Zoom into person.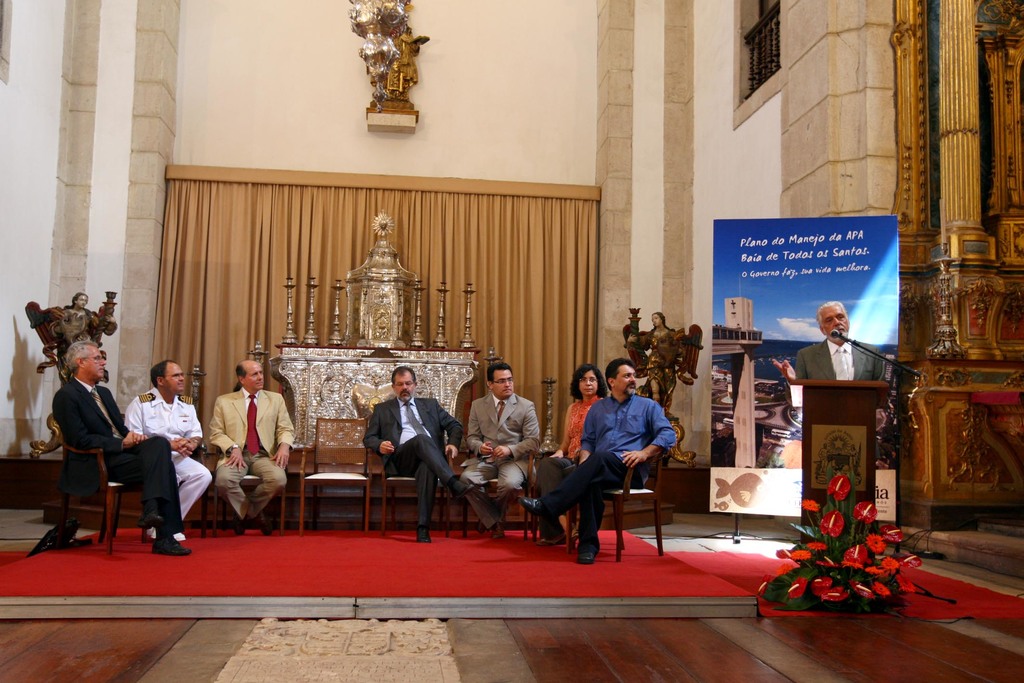
Zoom target: 362/365/470/542.
